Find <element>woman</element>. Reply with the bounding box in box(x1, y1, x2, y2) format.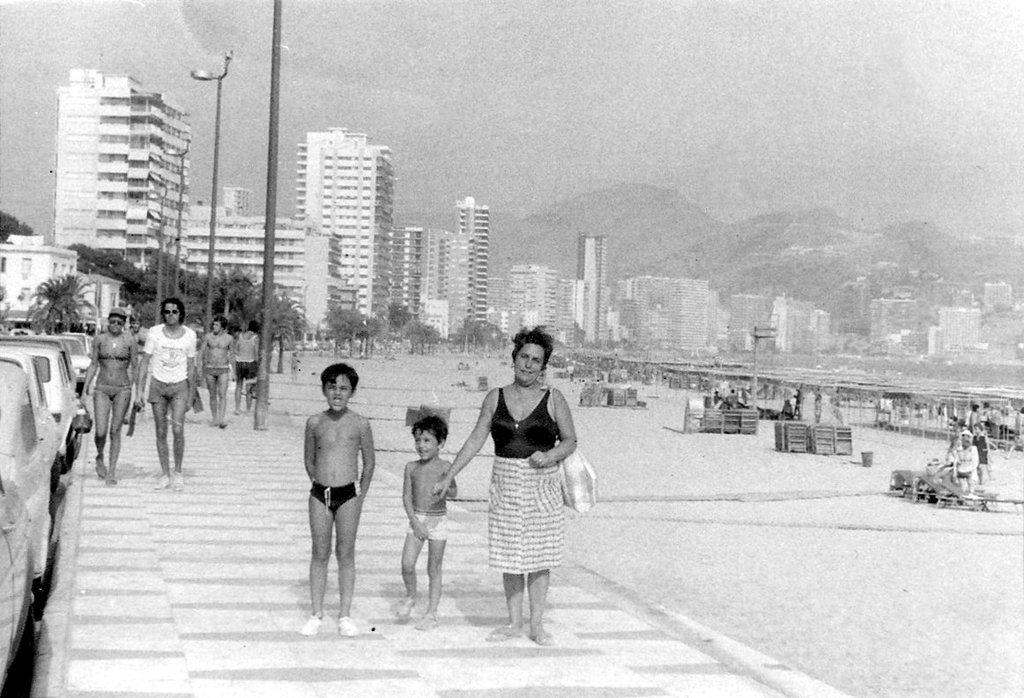
box(458, 327, 583, 632).
